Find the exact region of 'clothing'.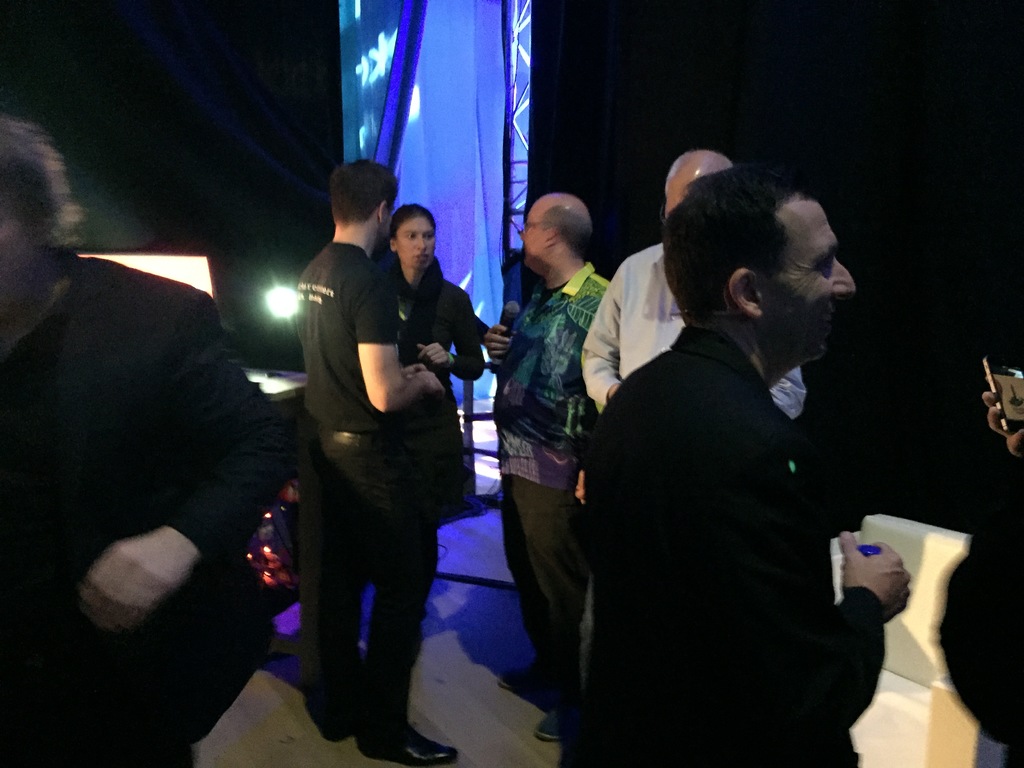
Exact region: [1, 255, 304, 767].
